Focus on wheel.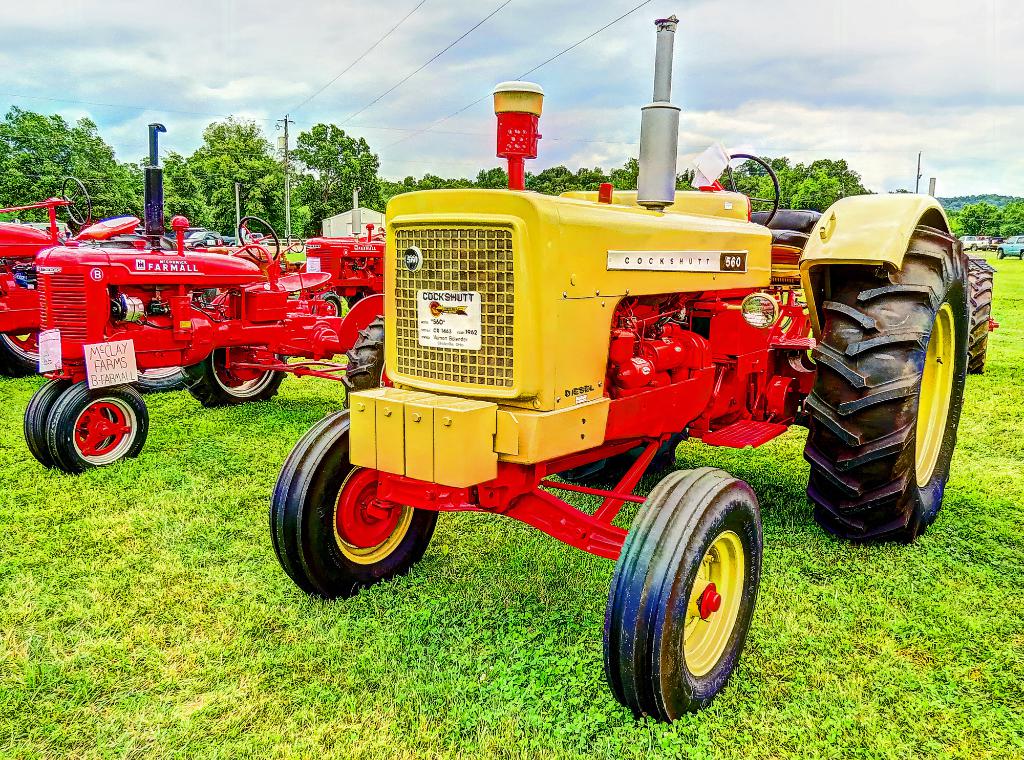
Focused at bbox(22, 379, 73, 468).
